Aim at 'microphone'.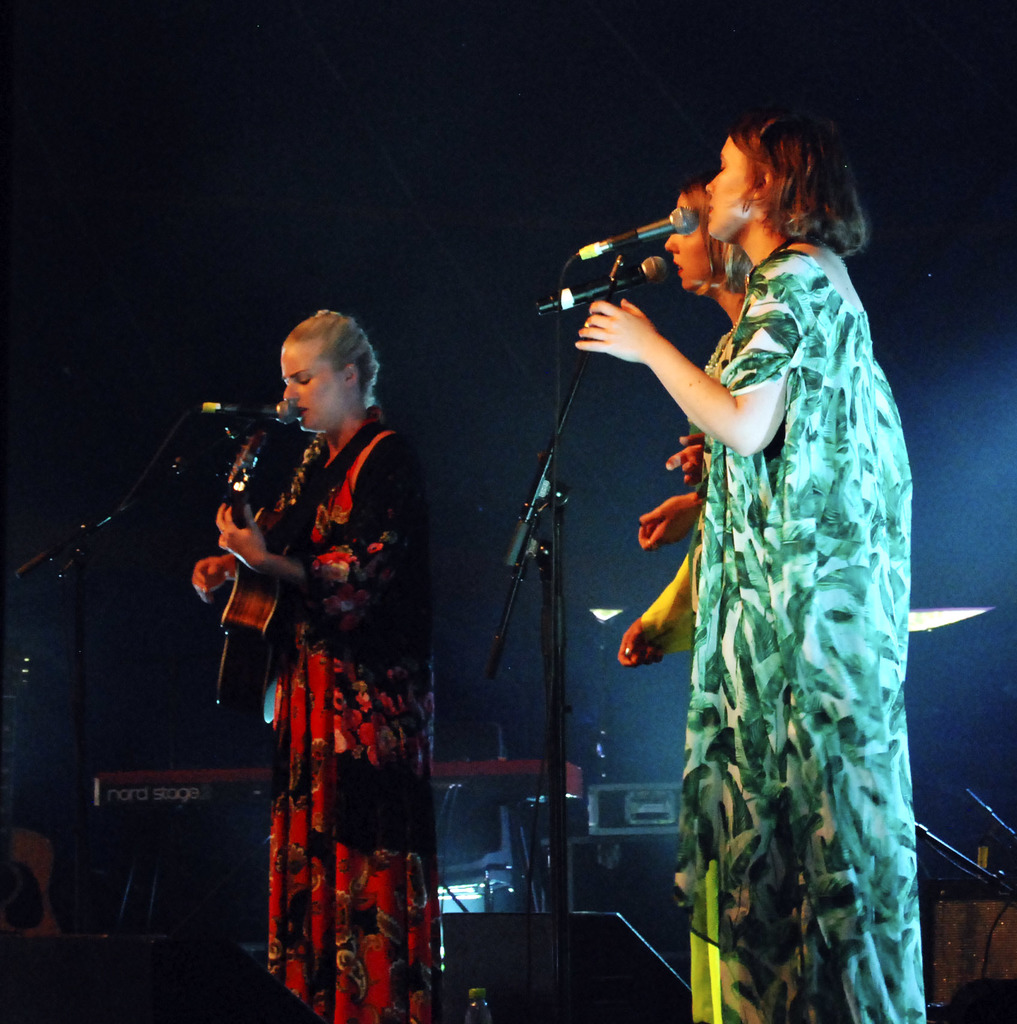
Aimed at 536 251 672 314.
